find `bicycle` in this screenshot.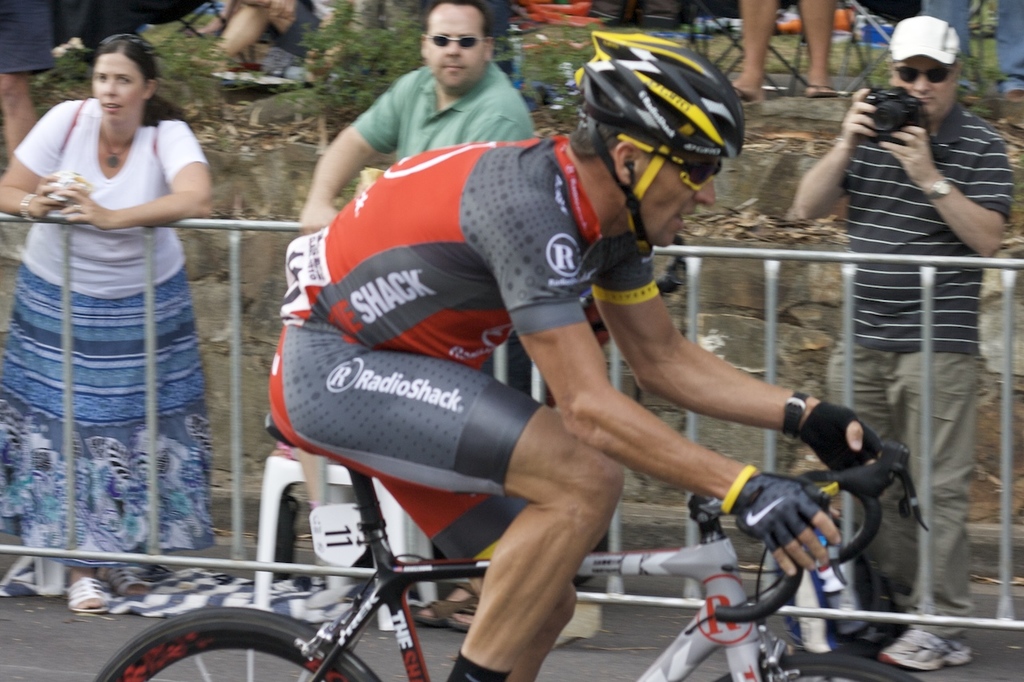
The bounding box for `bicycle` is bbox(96, 422, 925, 681).
